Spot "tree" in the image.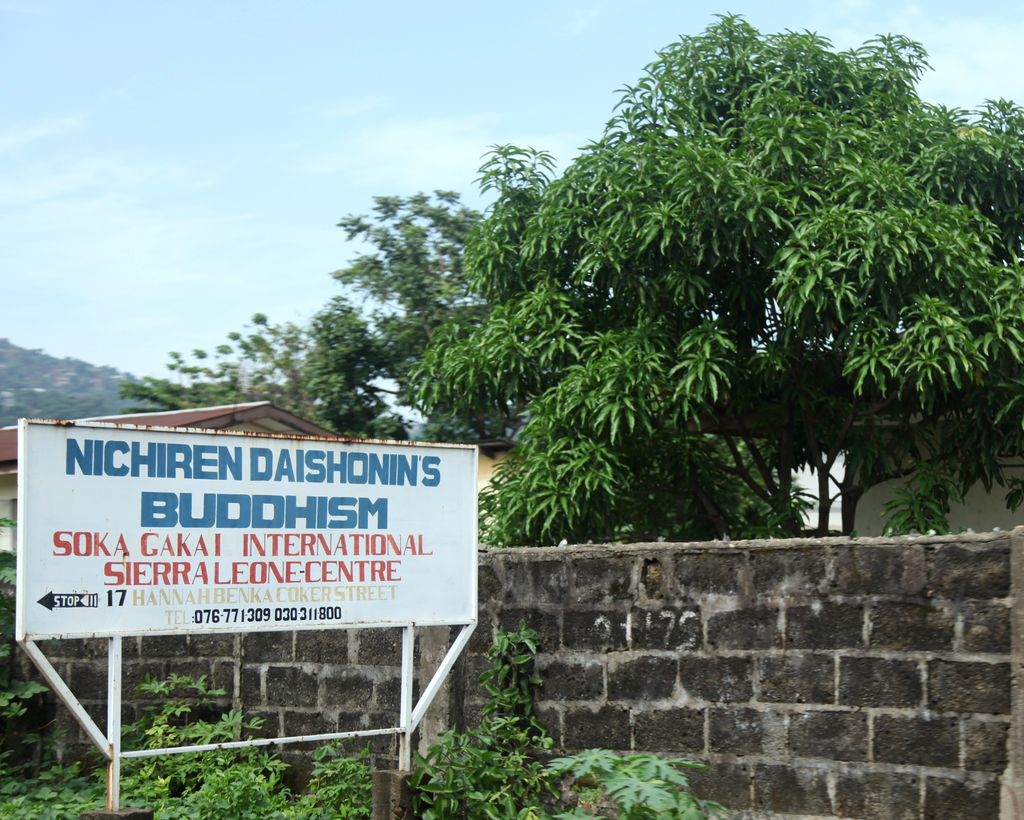
"tree" found at Rect(118, 305, 404, 427).
